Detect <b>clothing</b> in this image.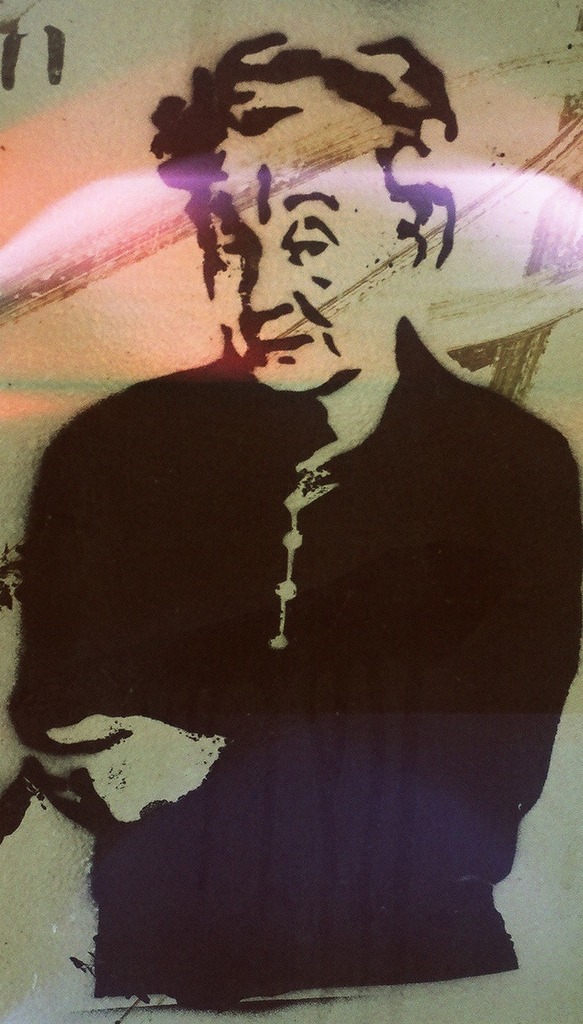
Detection: (24,266,577,990).
